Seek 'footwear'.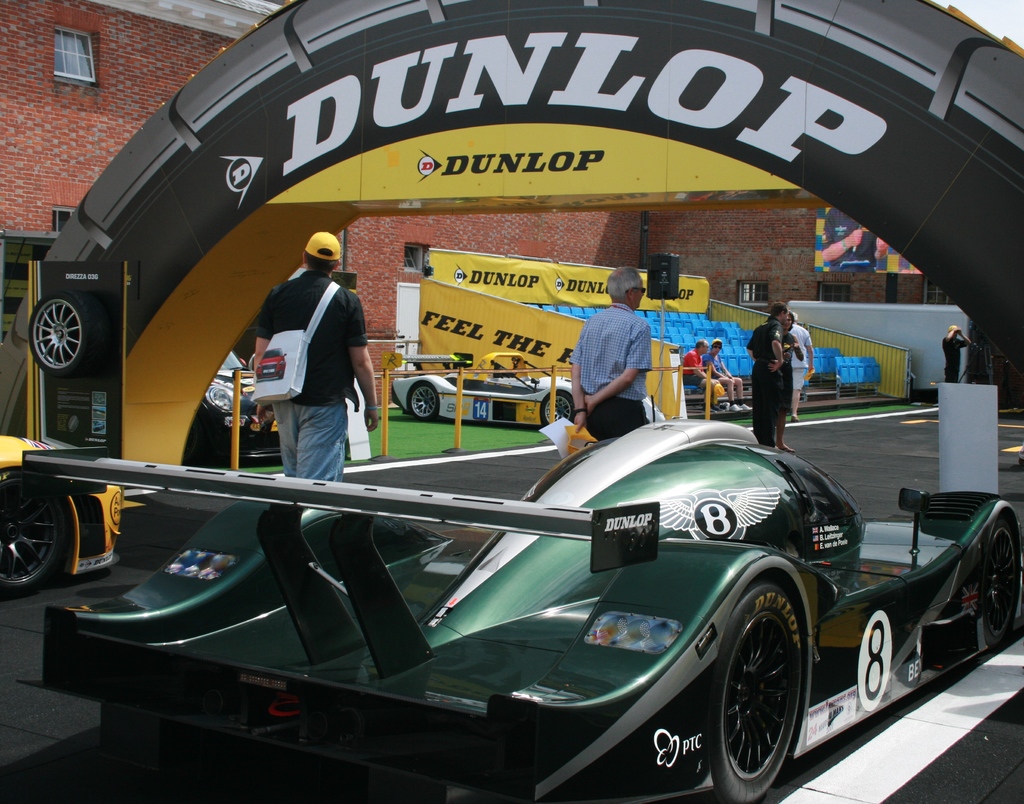
pyautogui.locateOnScreen(717, 404, 727, 411).
